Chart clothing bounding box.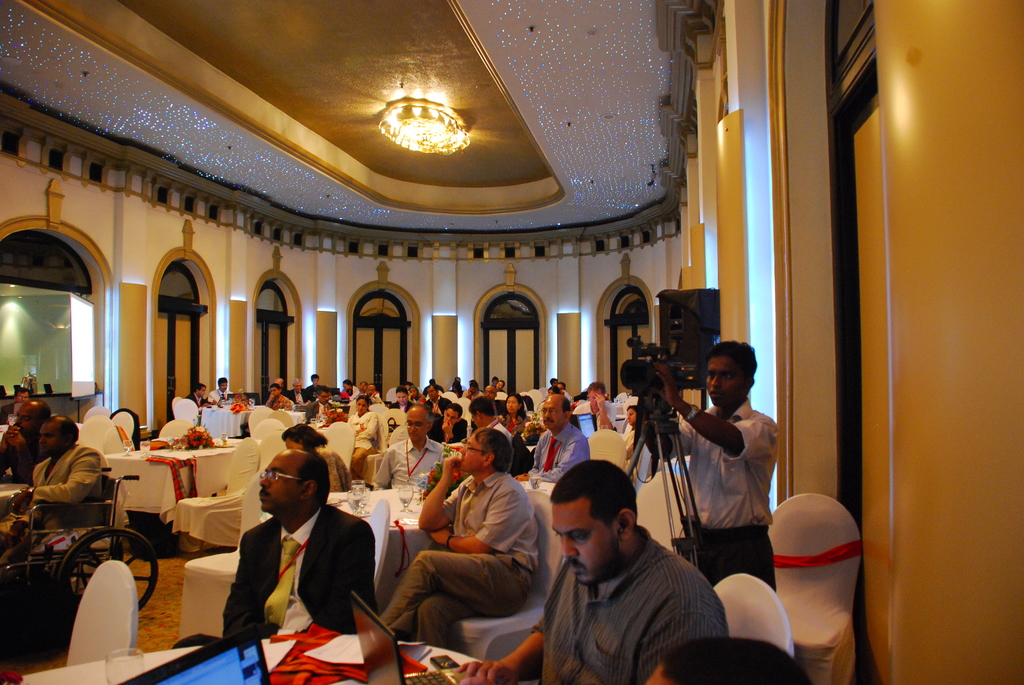
Charted: [left=0, top=431, right=44, bottom=481].
